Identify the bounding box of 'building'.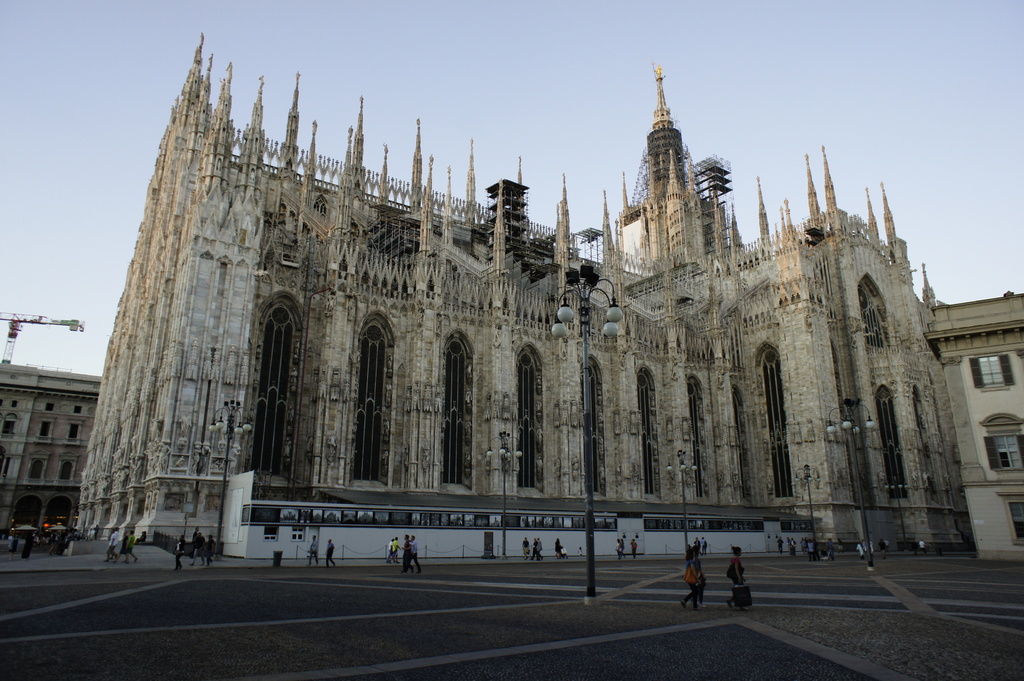
Rect(925, 293, 1023, 562).
